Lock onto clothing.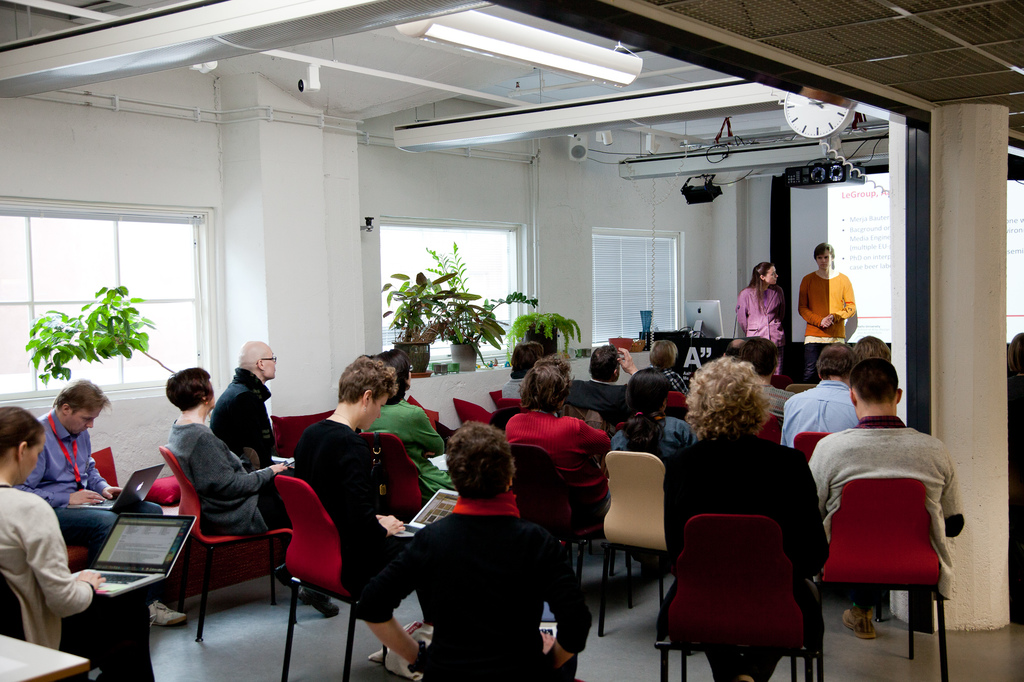
Locked: {"left": 657, "top": 424, "right": 838, "bottom": 681}.
